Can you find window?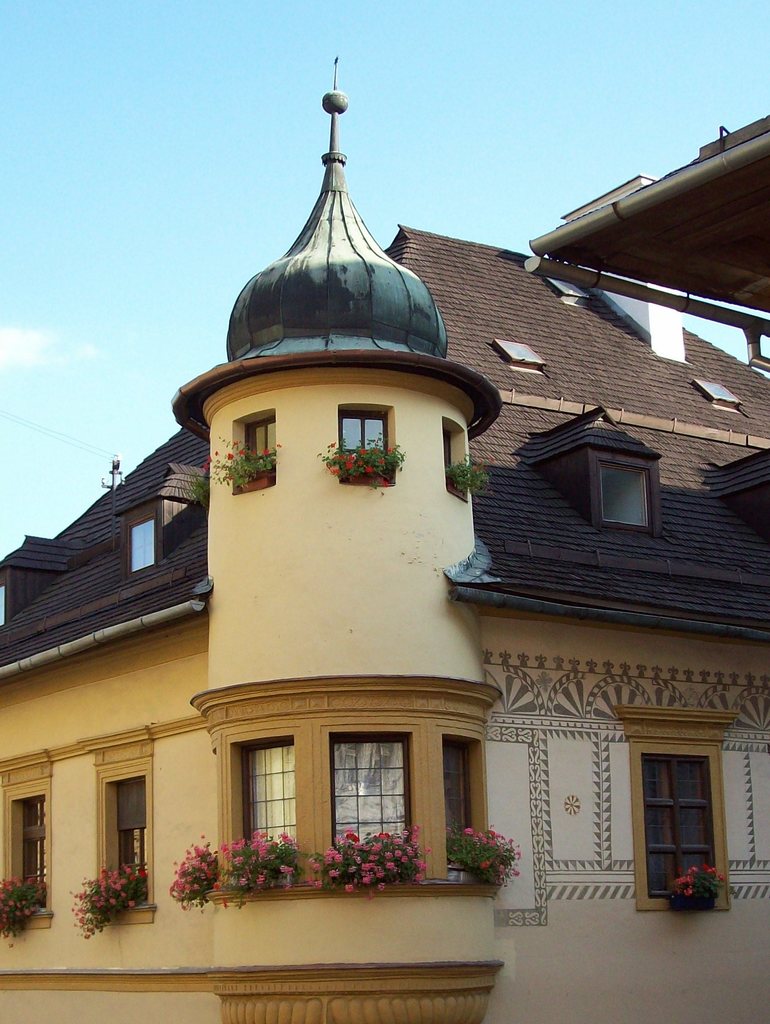
Yes, bounding box: (603, 462, 647, 518).
